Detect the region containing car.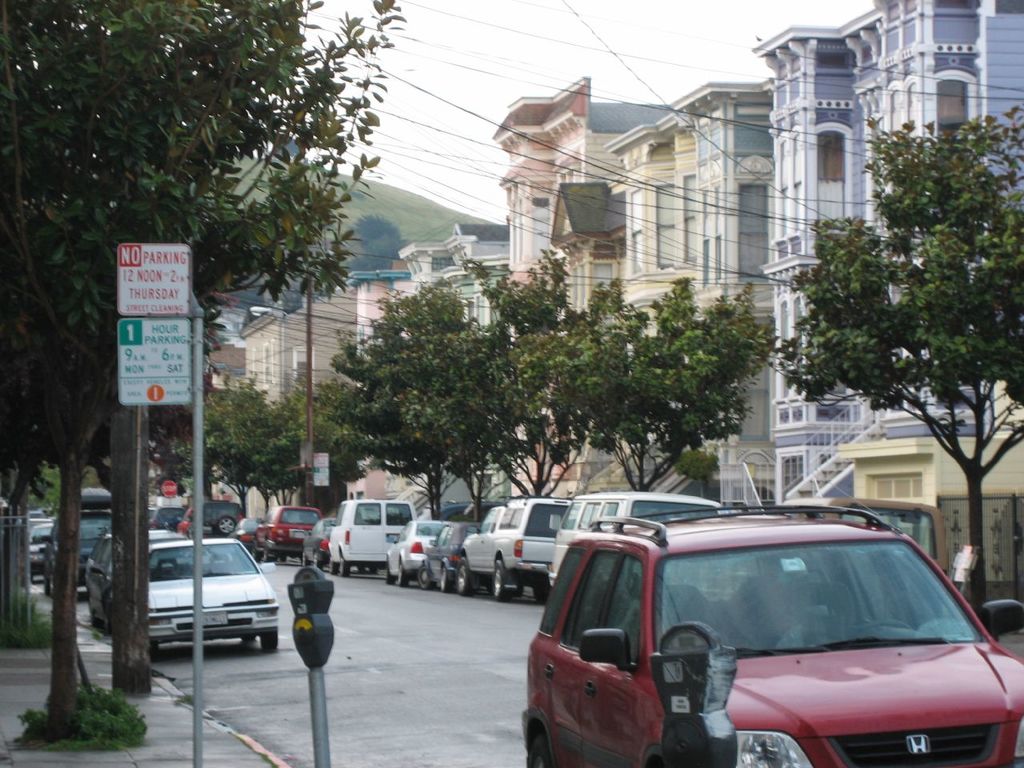
[250,498,322,570].
